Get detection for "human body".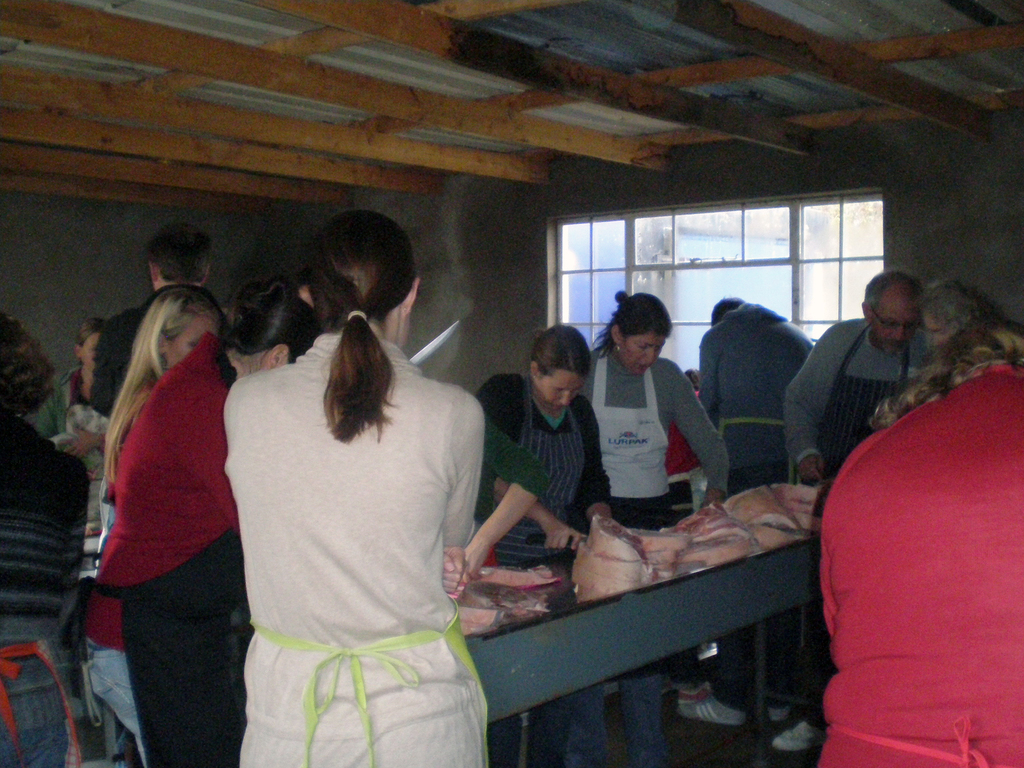
Detection: <region>480, 321, 609, 558</region>.
